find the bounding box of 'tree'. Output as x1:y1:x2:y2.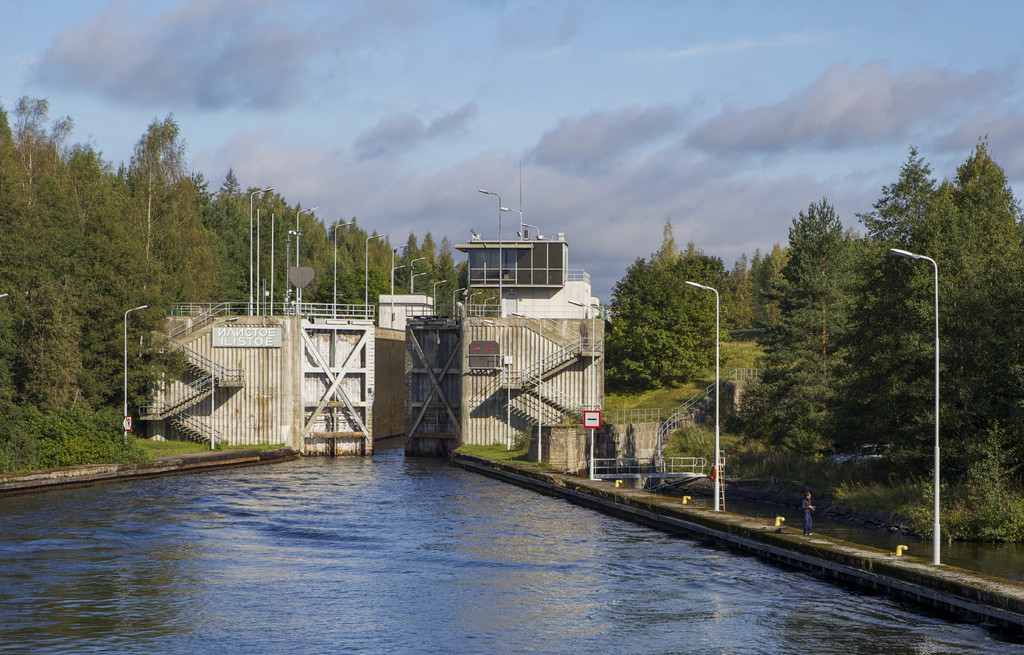
211:167:255:317.
